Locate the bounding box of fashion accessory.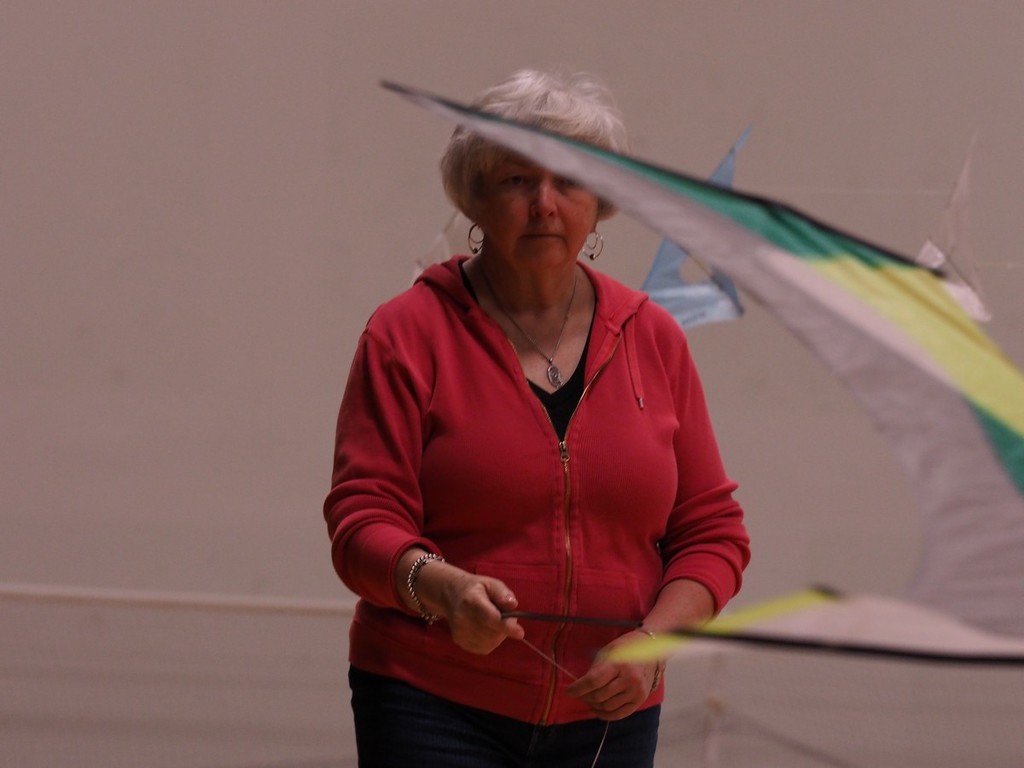
Bounding box: Rect(634, 625, 662, 698).
